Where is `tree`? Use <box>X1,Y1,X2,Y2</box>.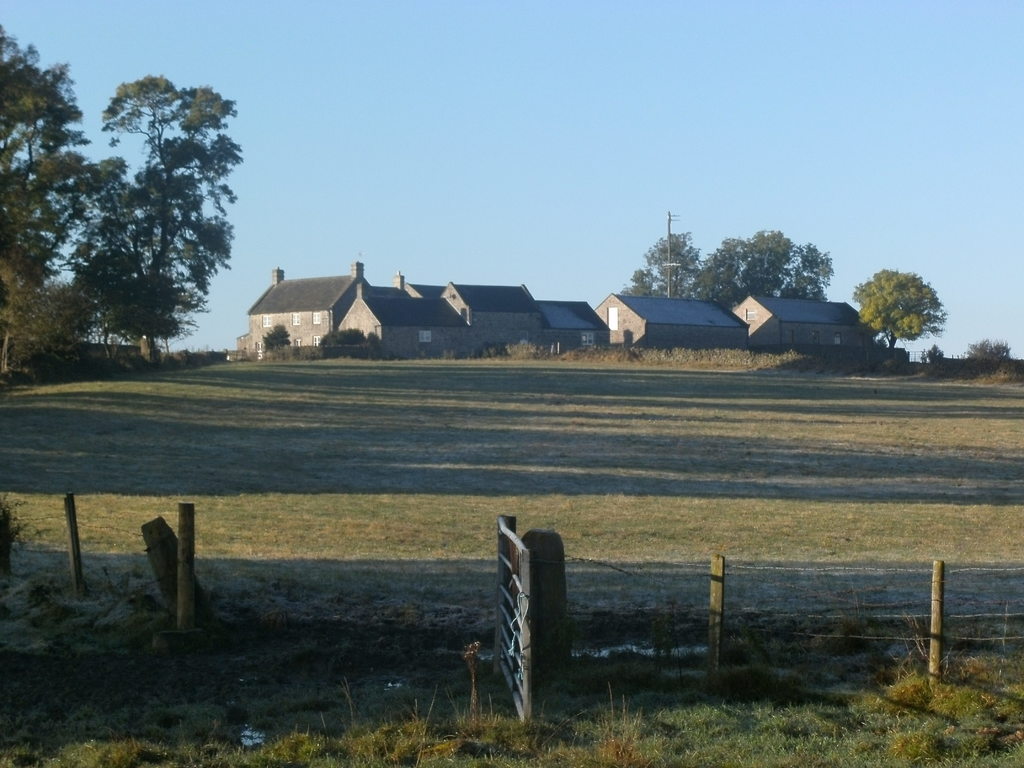
<box>917,347,949,365</box>.
